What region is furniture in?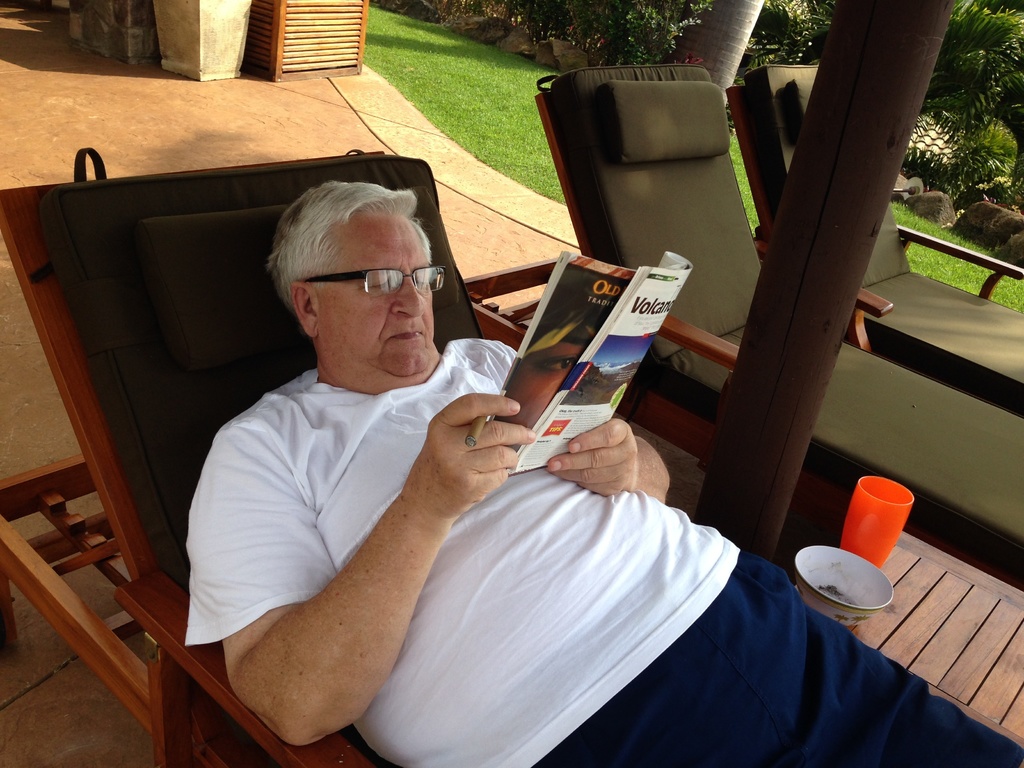
BBox(724, 65, 1023, 417).
